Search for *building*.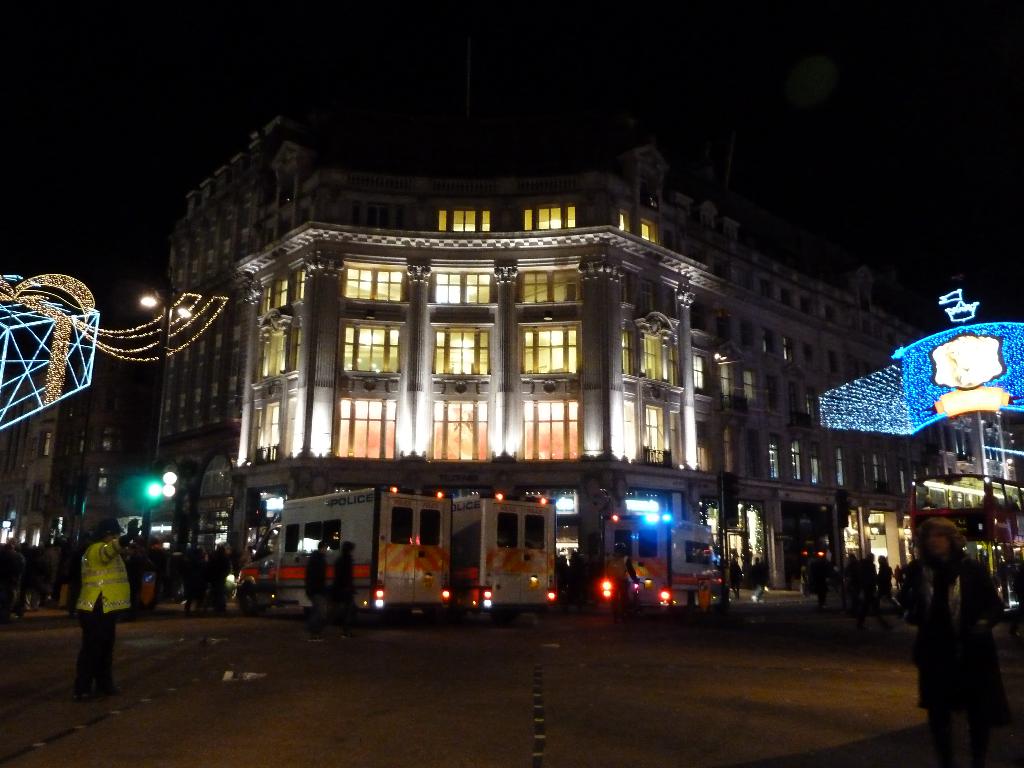
Found at {"x1": 0, "y1": 369, "x2": 117, "y2": 595}.
